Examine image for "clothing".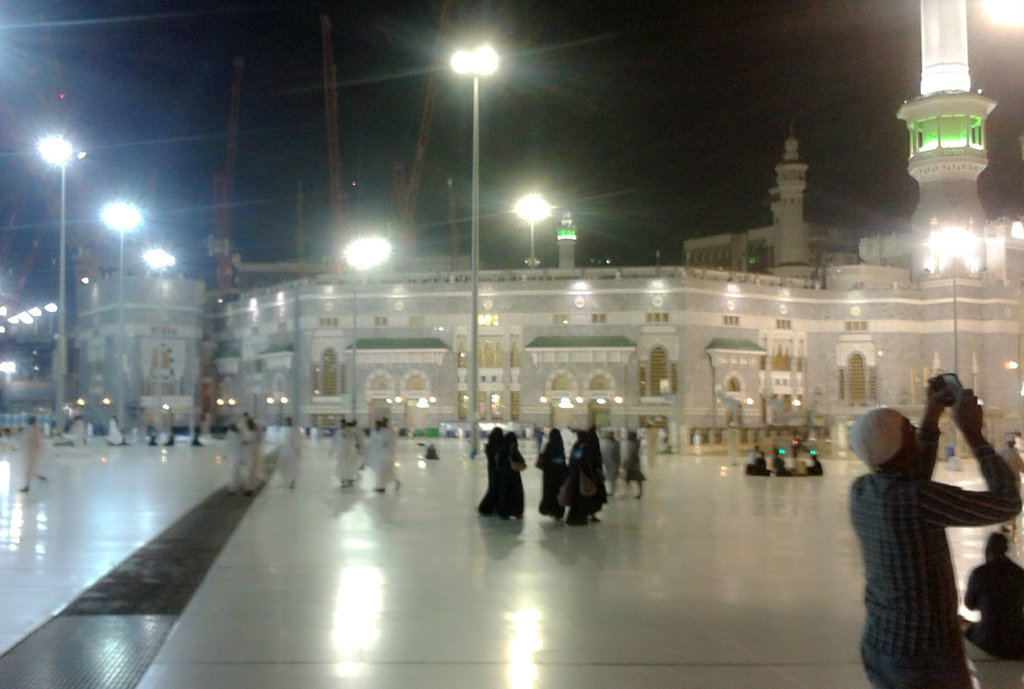
Examination result: <bbox>367, 430, 399, 493</bbox>.
